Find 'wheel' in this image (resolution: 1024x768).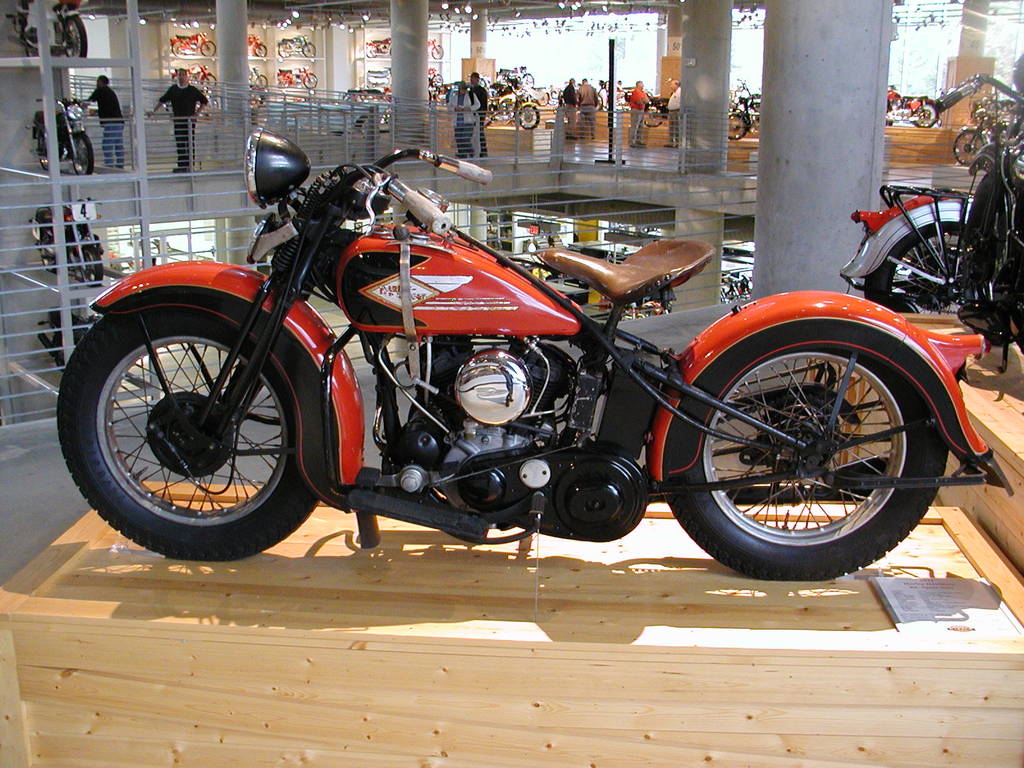
pyautogui.locateOnScreen(725, 110, 745, 145).
